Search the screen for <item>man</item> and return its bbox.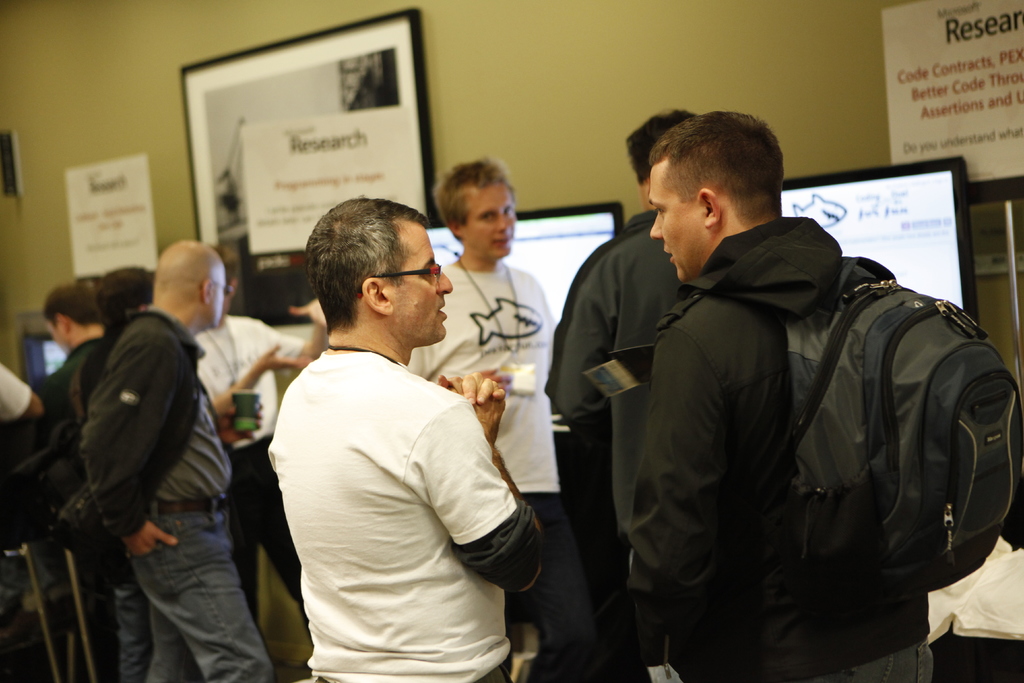
Found: 29/286/108/682.
